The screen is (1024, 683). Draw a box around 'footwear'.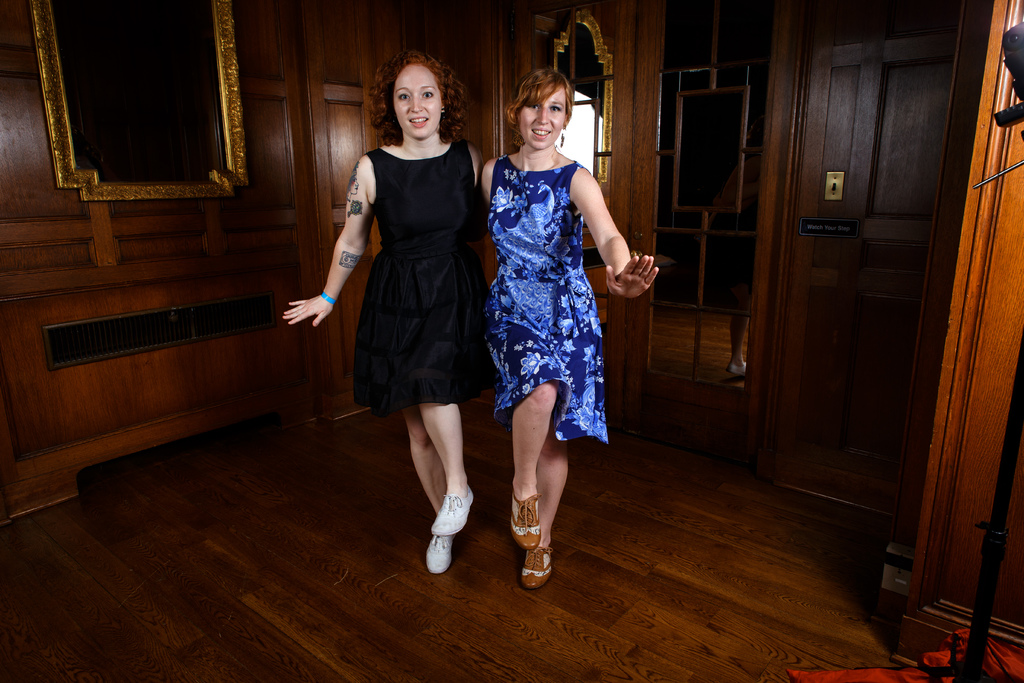
region(525, 539, 552, 589).
